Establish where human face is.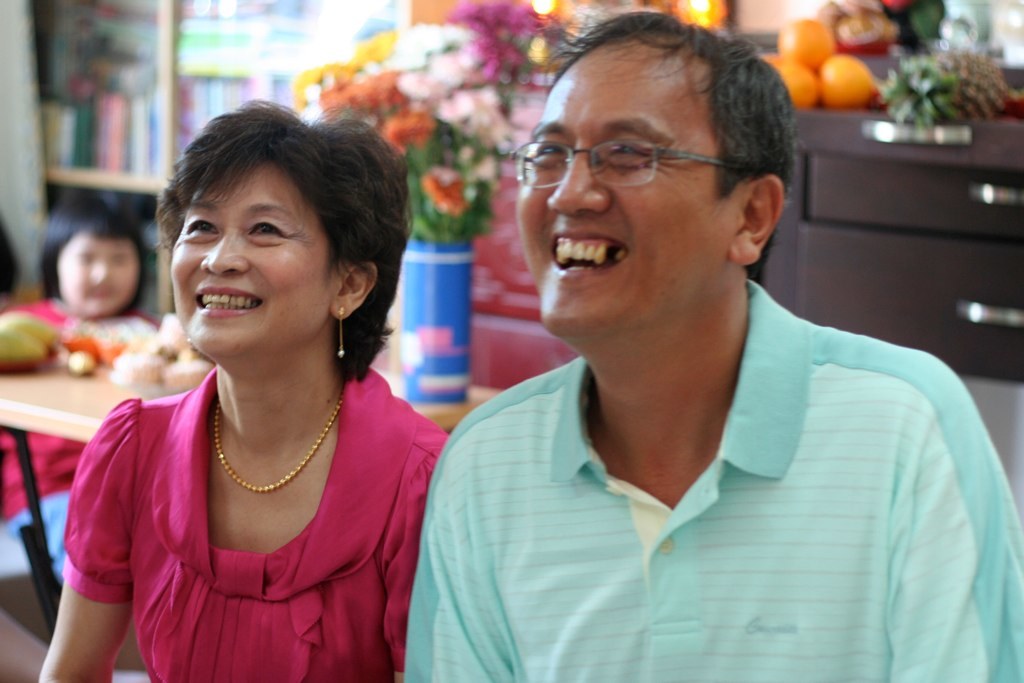
Established at bbox=[170, 165, 337, 365].
